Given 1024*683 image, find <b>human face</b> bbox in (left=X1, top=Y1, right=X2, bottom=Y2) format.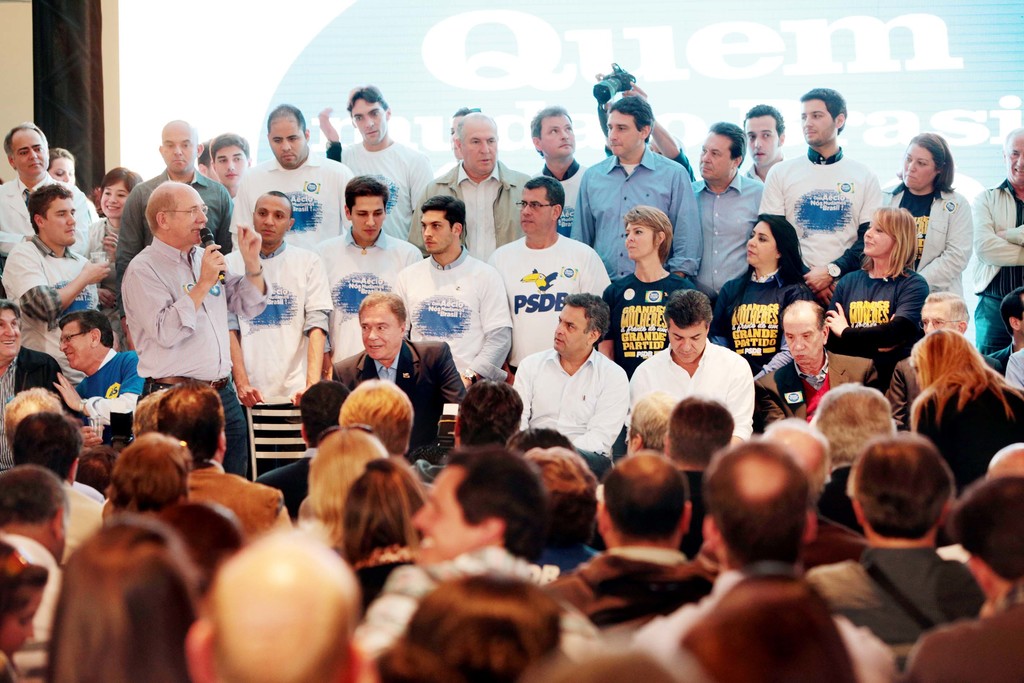
(left=0, top=310, right=20, bottom=360).
